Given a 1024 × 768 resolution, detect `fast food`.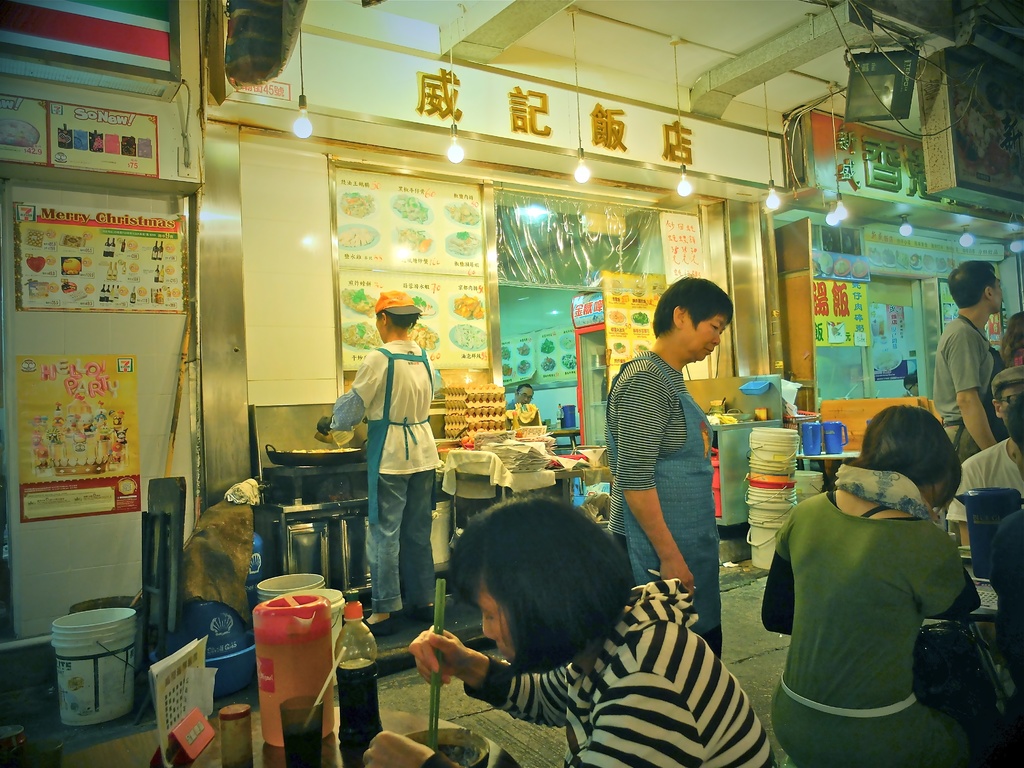
{"x1": 543, "y1": 342, "x2": 556, "y2": 349}.
